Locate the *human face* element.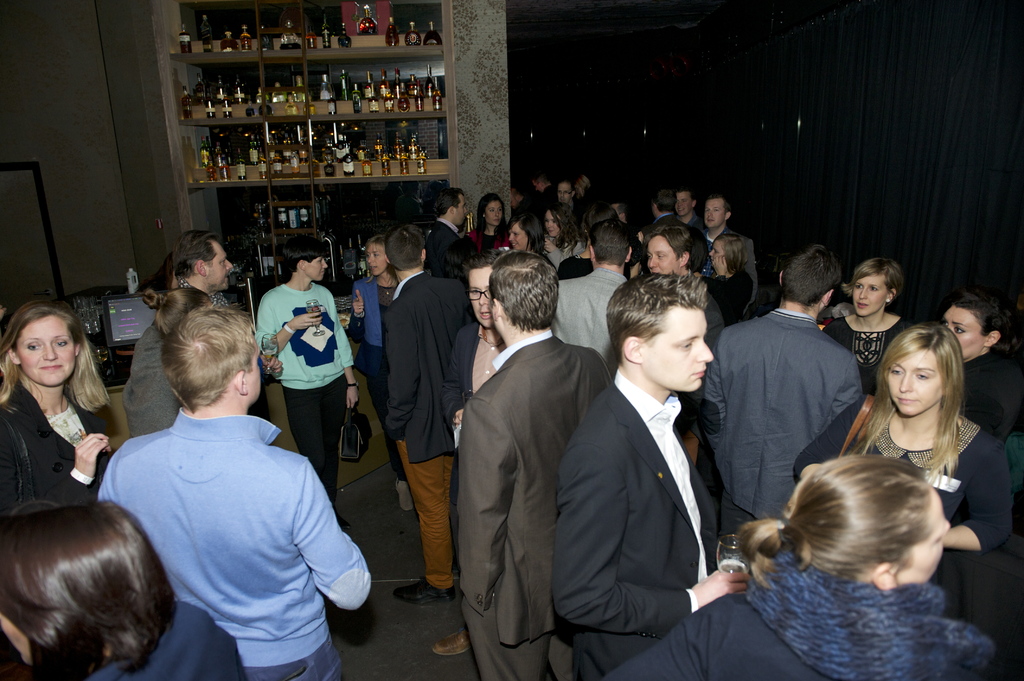
Element bbox: pyautogui.locateOnScreen(676, 191, 692, 215).
